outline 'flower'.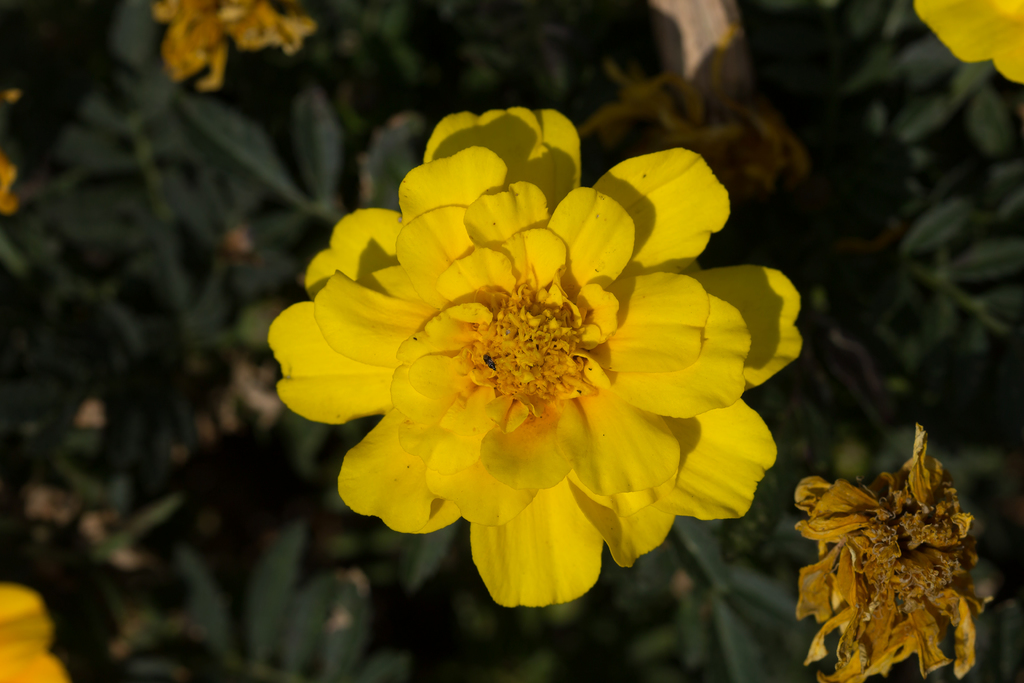
Outline: pyautogui.locateOnScreen(913, 0, 1023, 83).
